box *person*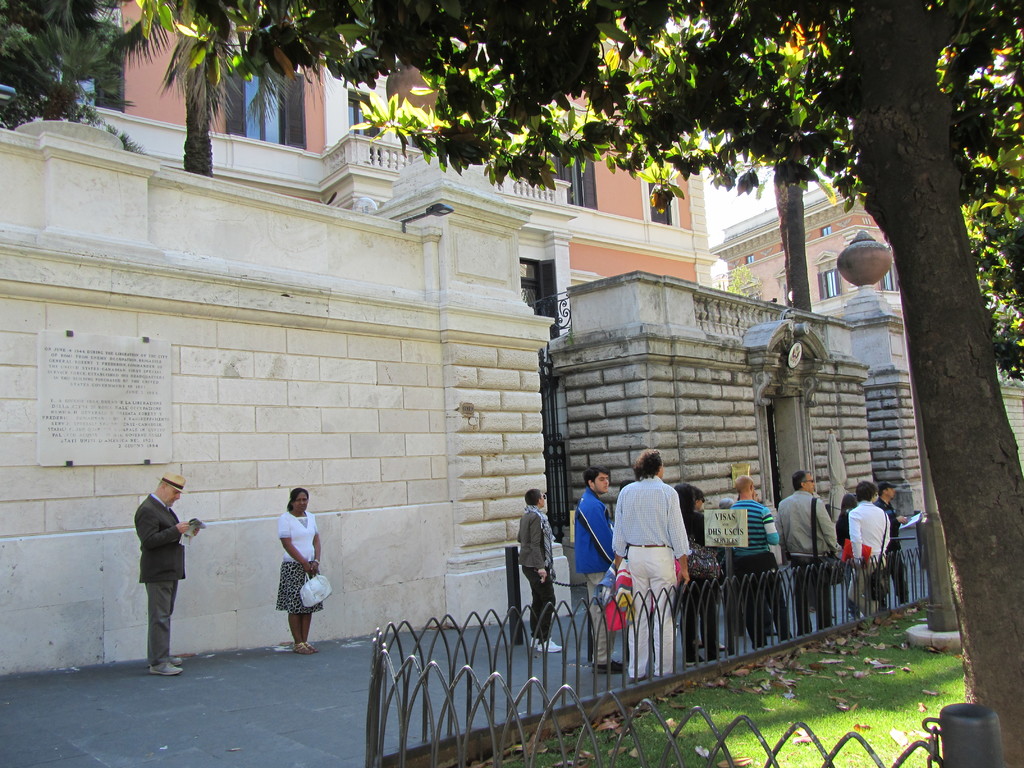
bbox=[872, 481, 925, 618]
